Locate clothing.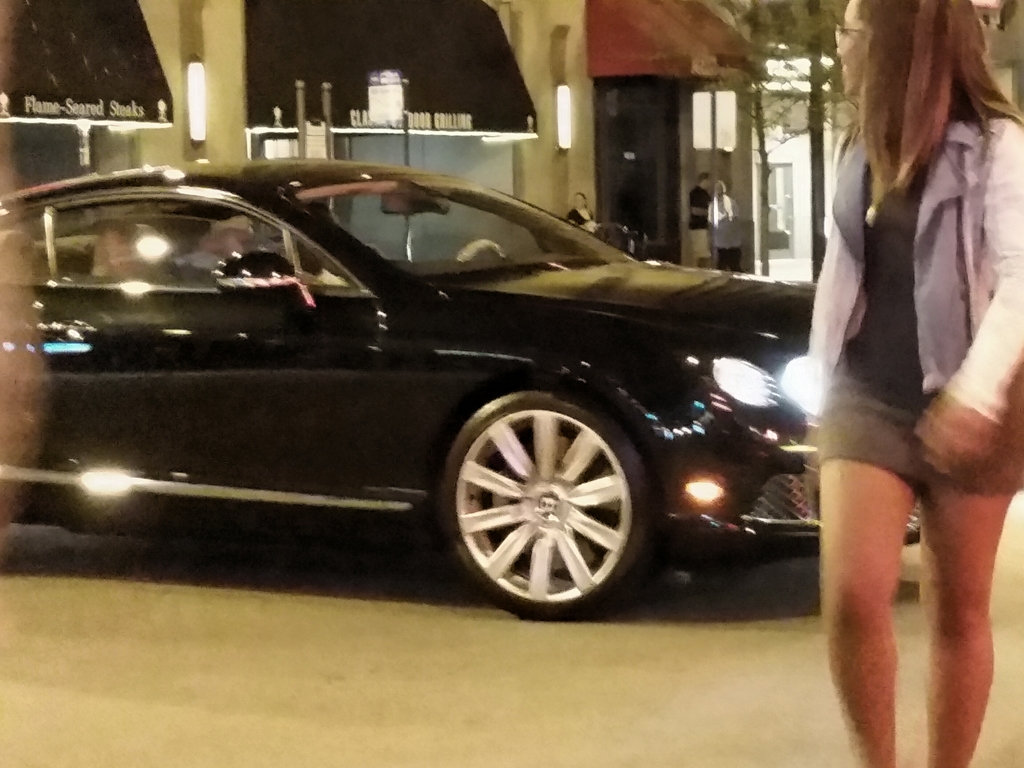
Bounding box: [687, 183, 712, 258].
